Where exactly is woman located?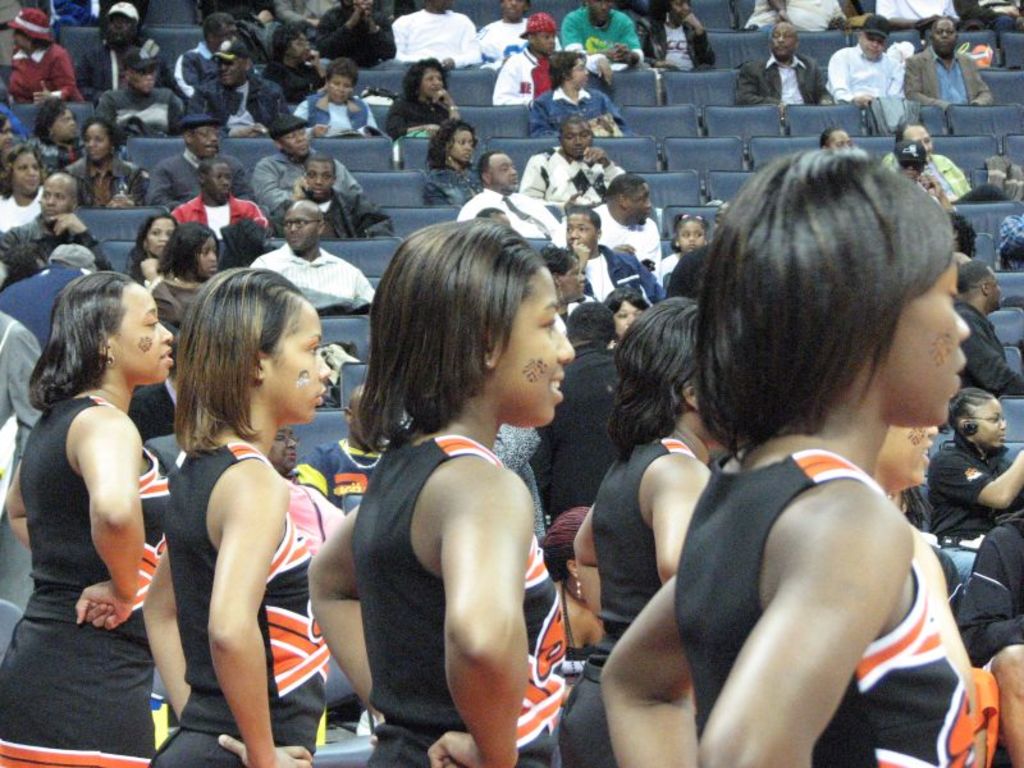
Its bounding box is <box>4,5,82,114</box>.
